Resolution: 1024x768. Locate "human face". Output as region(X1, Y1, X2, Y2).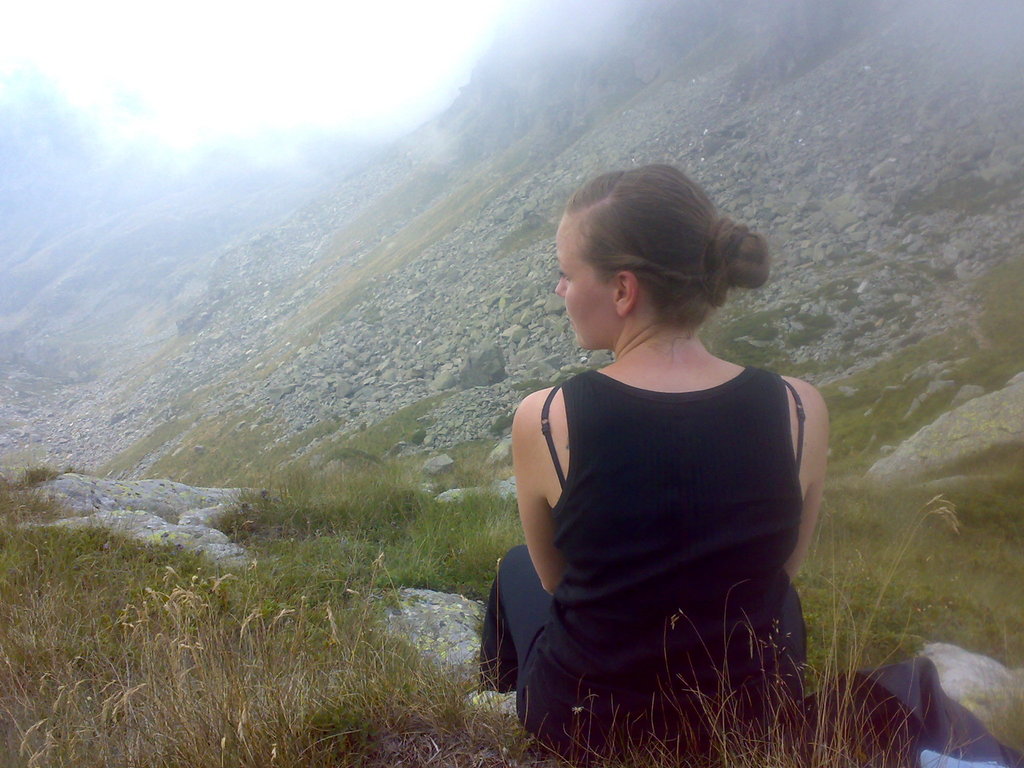
region(557, 222, 618, 351).
